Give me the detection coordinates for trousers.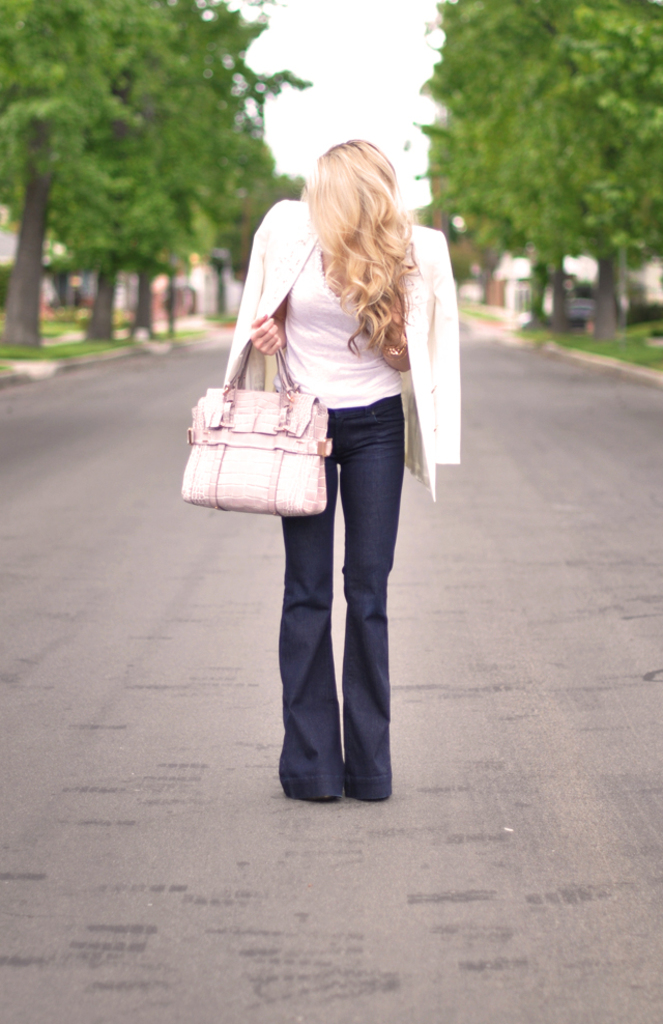
(260, 396, 404, 791).
